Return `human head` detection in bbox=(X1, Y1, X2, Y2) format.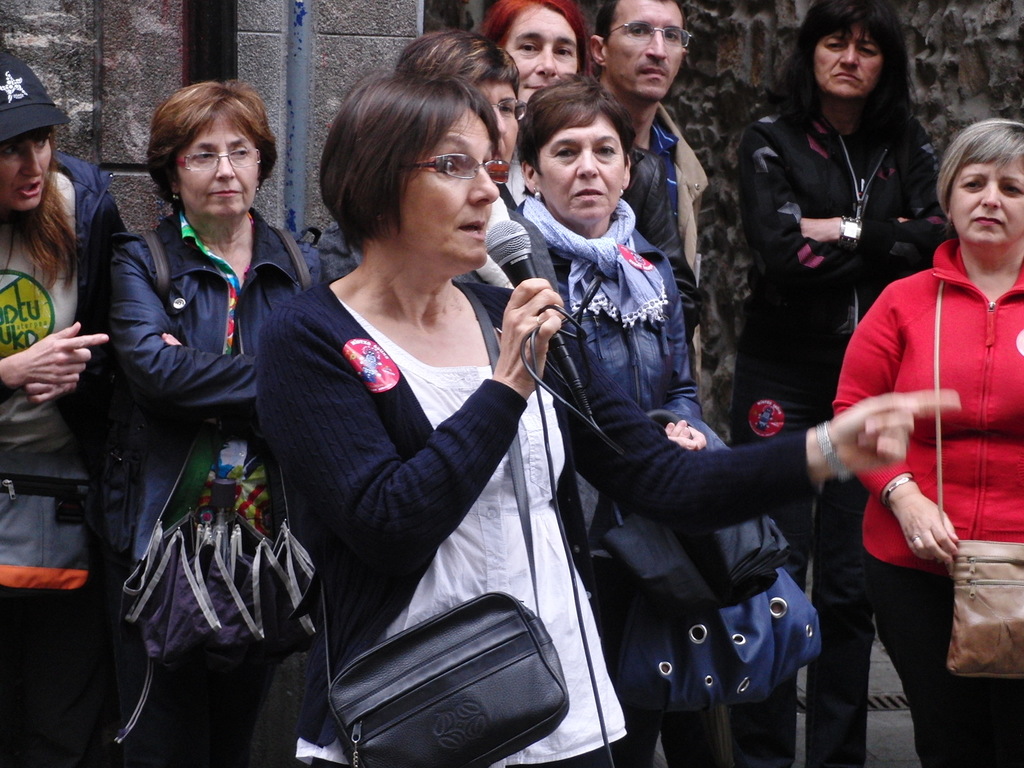
bbox=(0, 51, 54, 209).
